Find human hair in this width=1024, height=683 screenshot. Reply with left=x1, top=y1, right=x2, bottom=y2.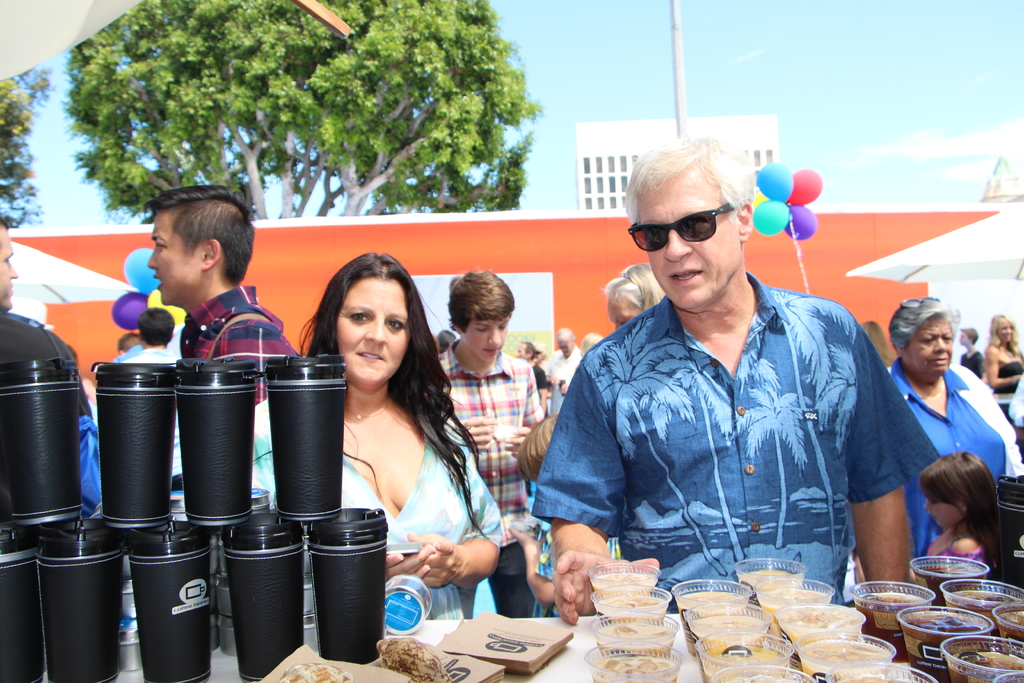
left=555, top=326, right=577, bottom=343.
